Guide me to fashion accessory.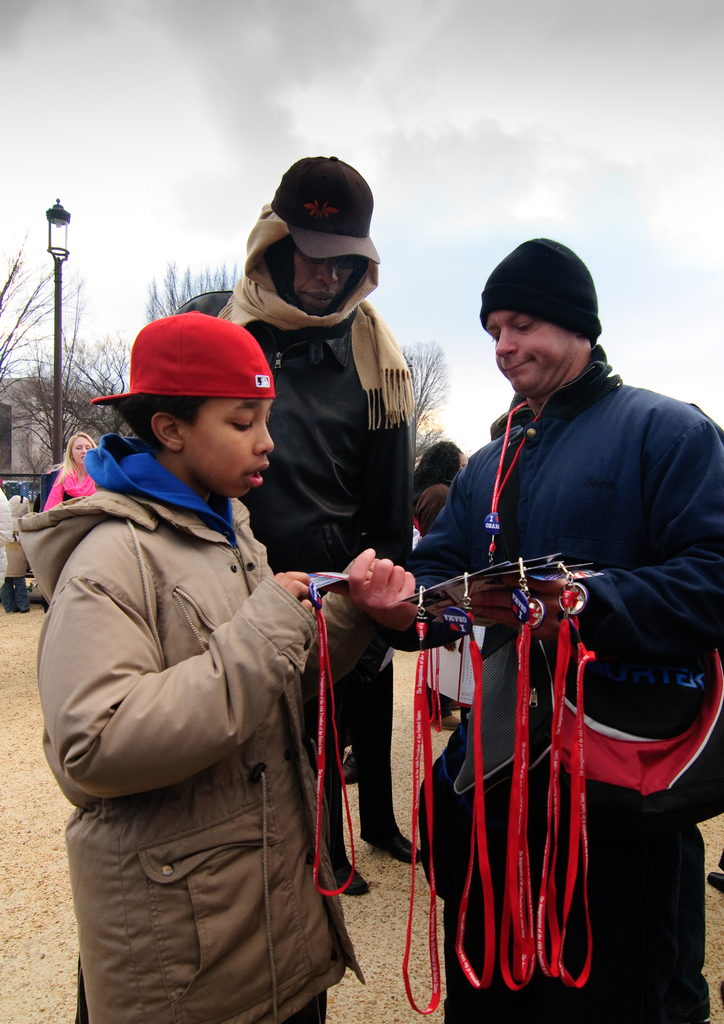
Guidance: region(92, 312, 272, 412).
